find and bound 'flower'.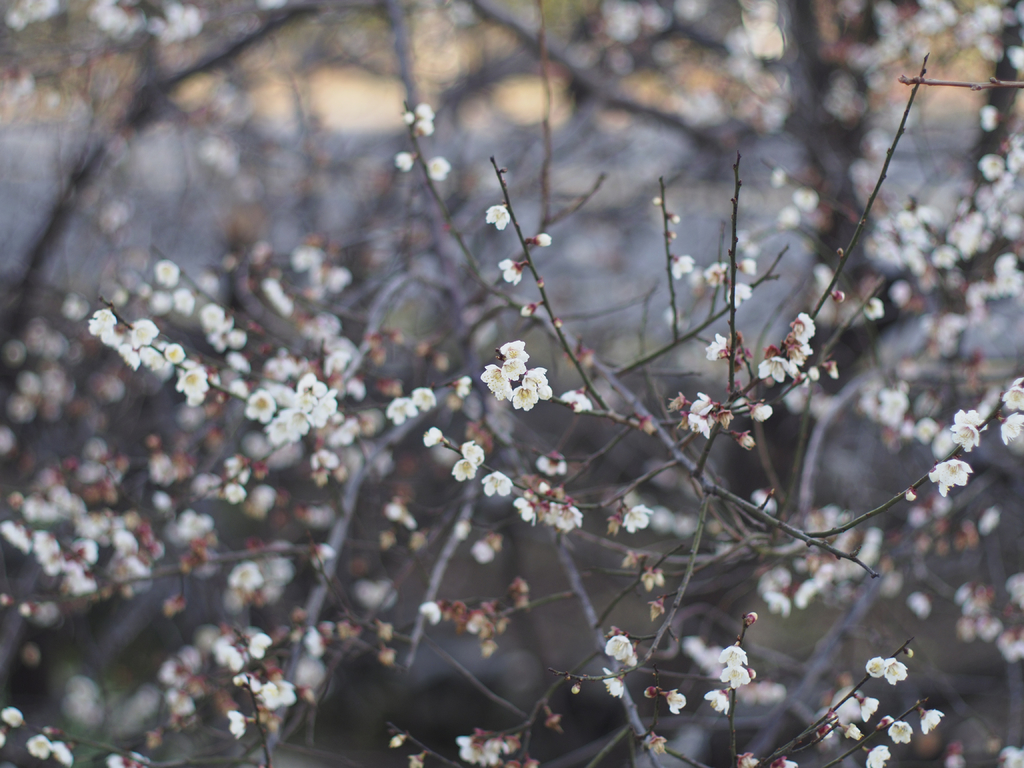
Bound: 622/503/660/538.
